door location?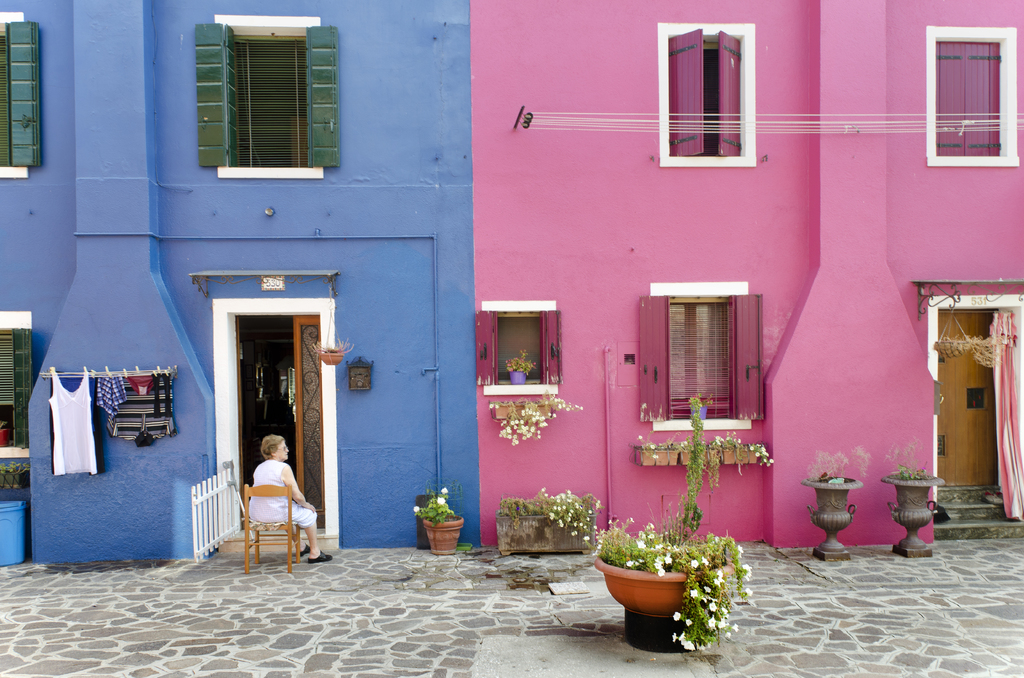
crop(940, 314, 1006, 502)
